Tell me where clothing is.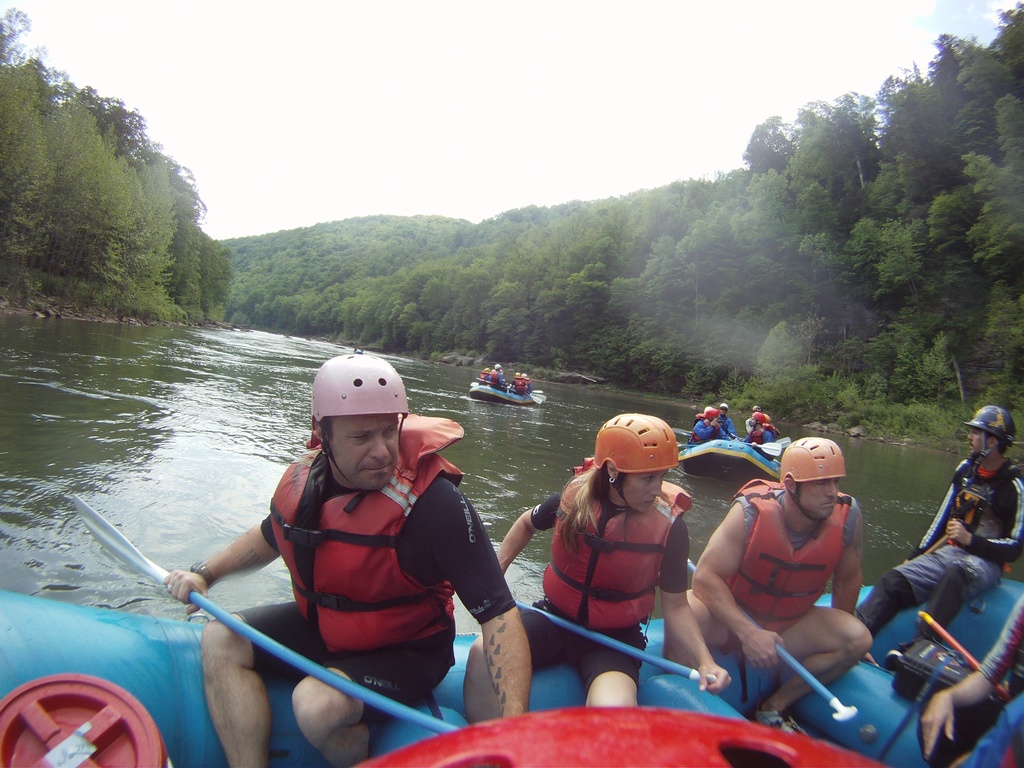
clothing is at box(692, 420, 714, 442).
